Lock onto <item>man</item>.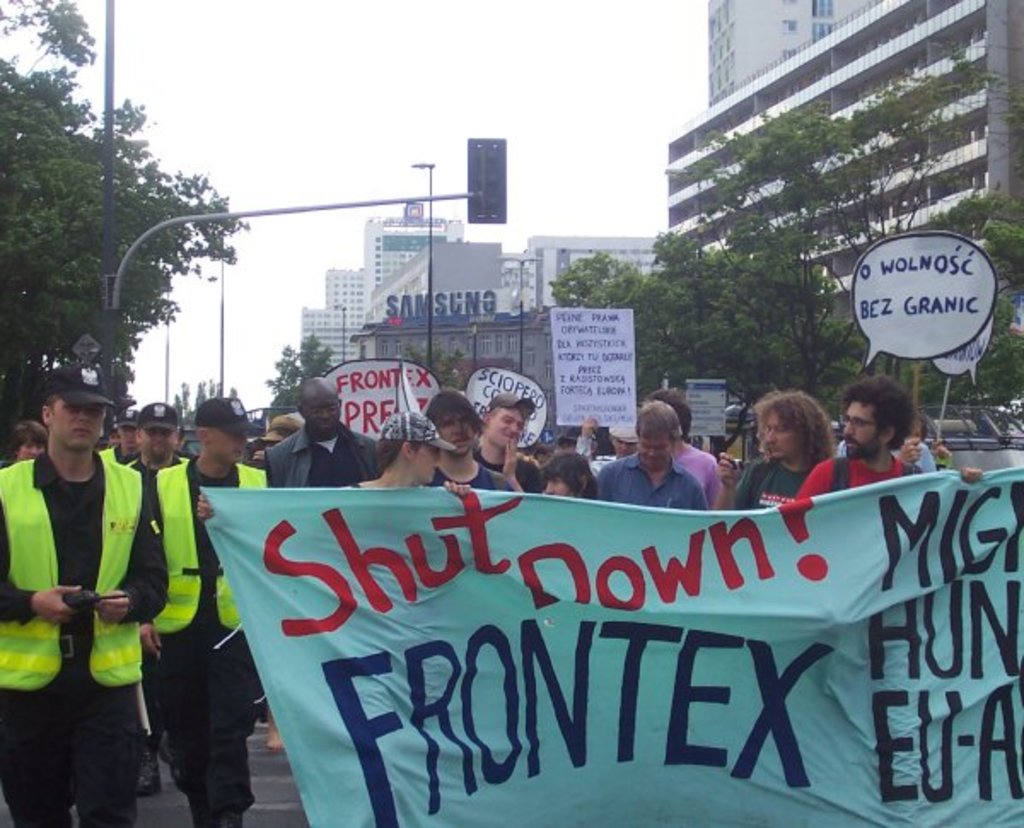
Locked: detection(792, 379, 988, 502).
